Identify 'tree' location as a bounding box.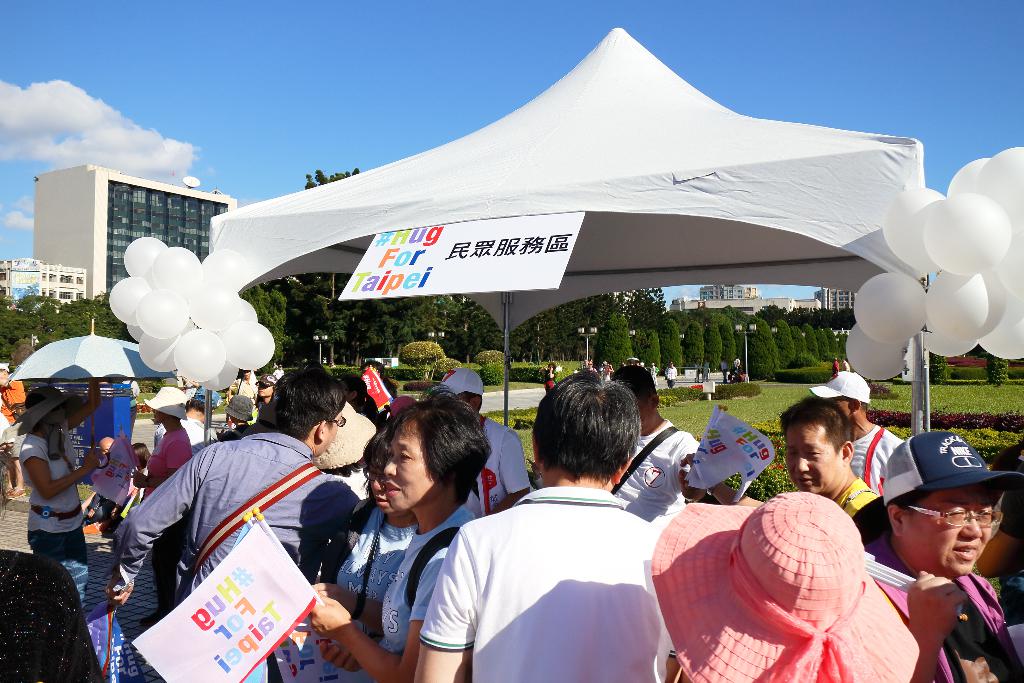
select_region(804, 322, 822, 367).
